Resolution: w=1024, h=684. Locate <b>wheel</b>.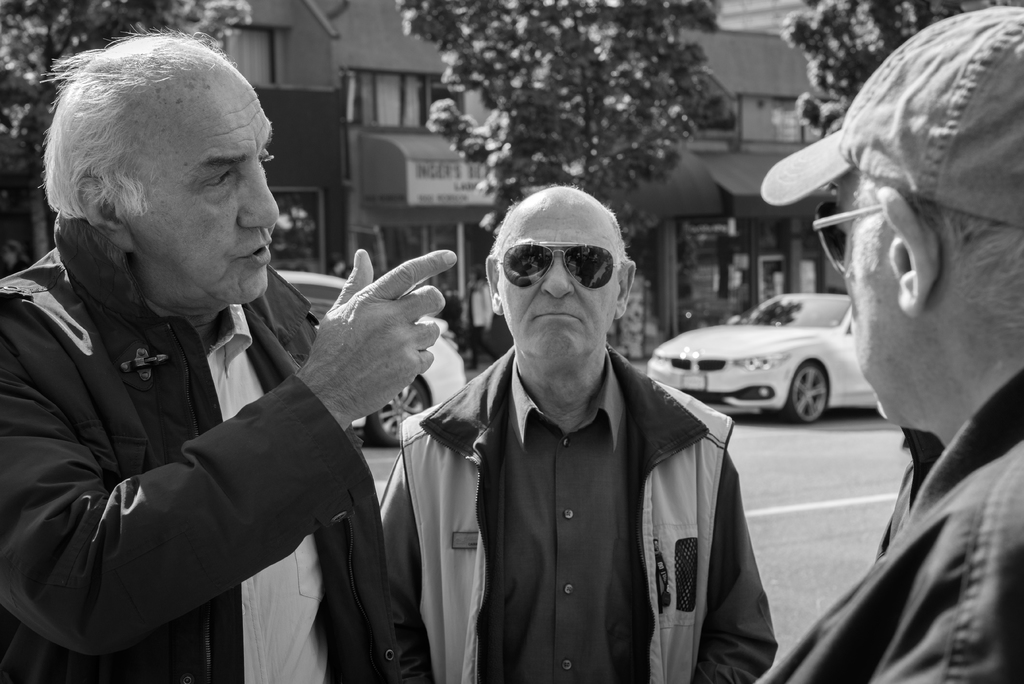
region(373, 381, 429, 446).
